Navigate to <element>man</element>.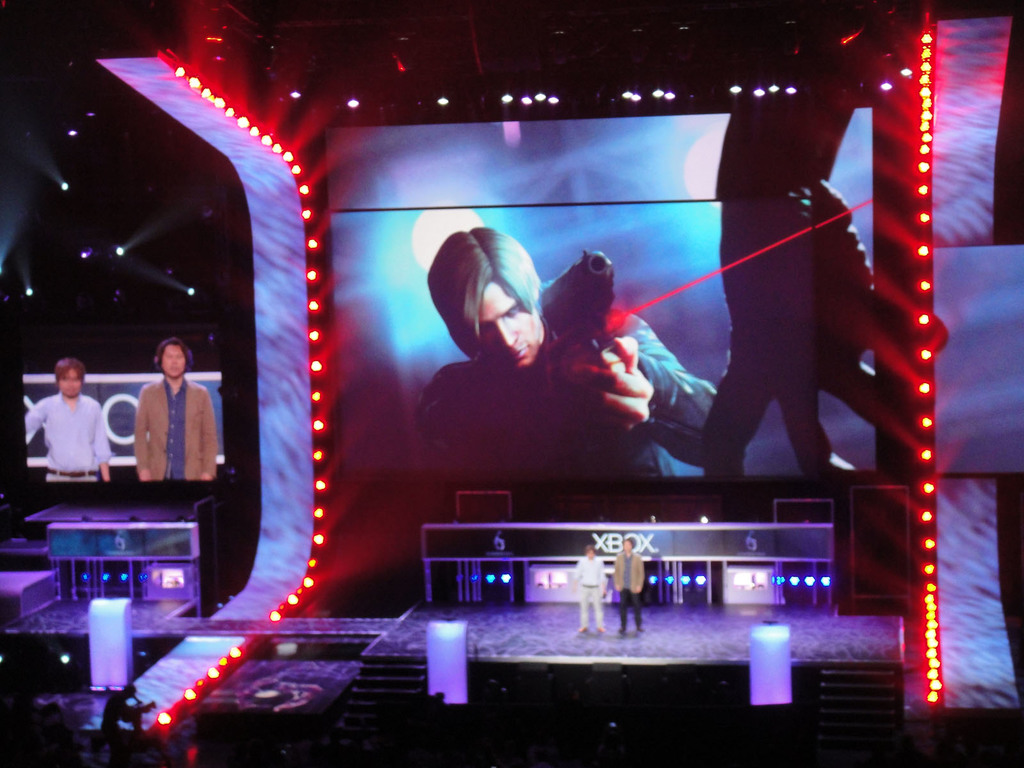
Navigation target: {"left": 20, "top": 359, "right": 113, "bottom": 504}.
